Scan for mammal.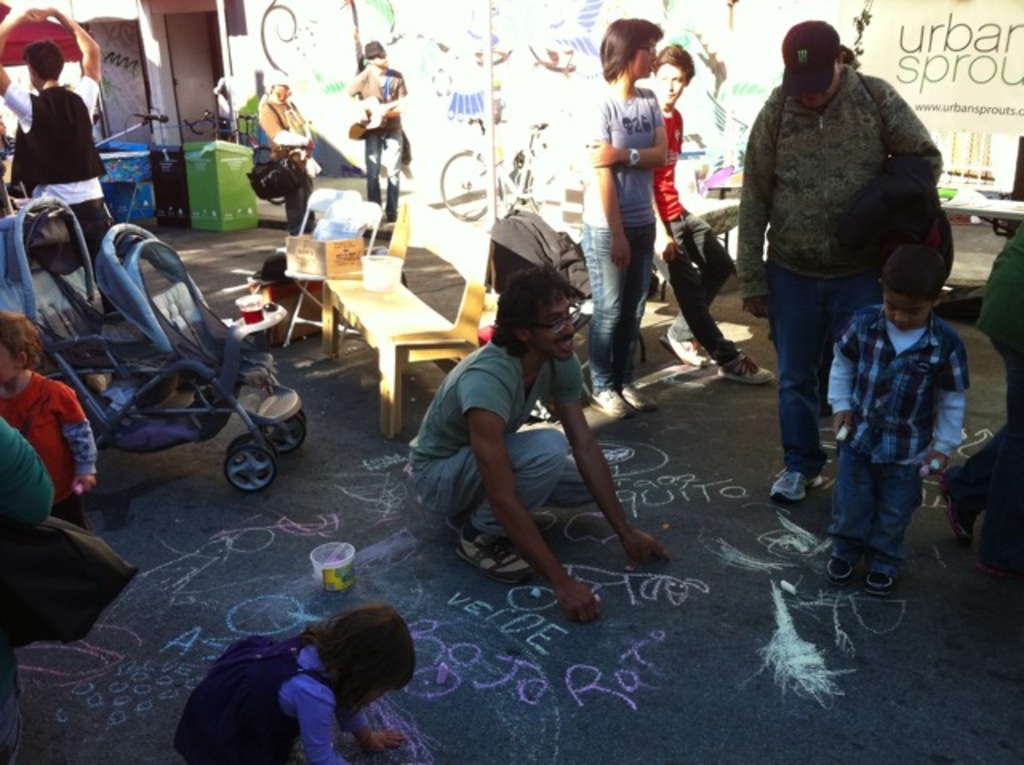
Scan result: Rect(581, 19, 667, 419).
